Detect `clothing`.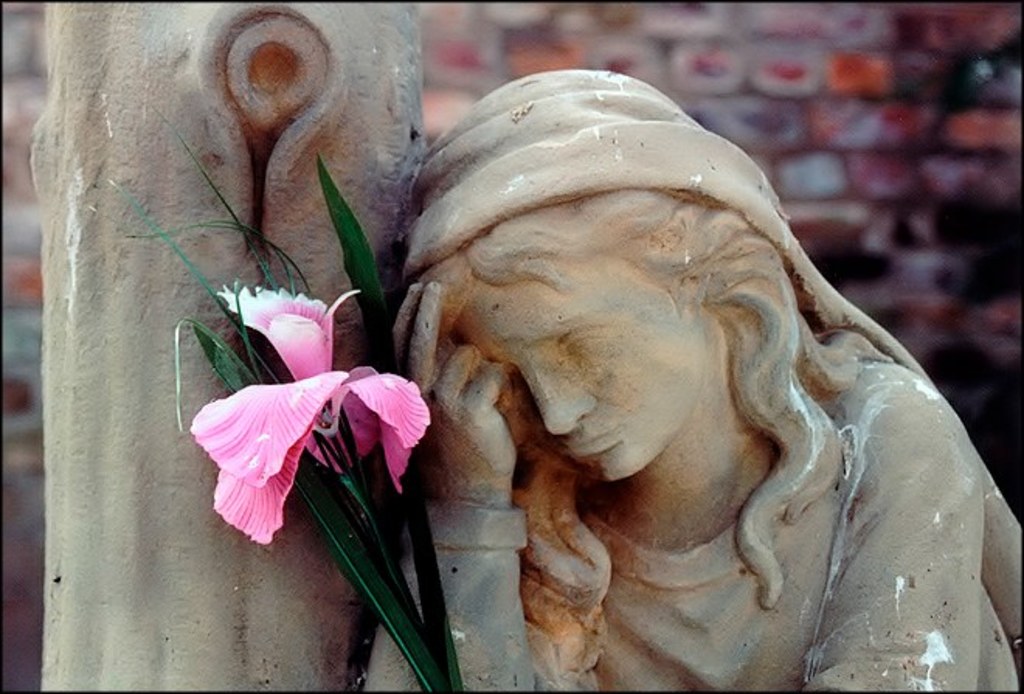
Detected at BBox(360, 346, 1022, 692).
